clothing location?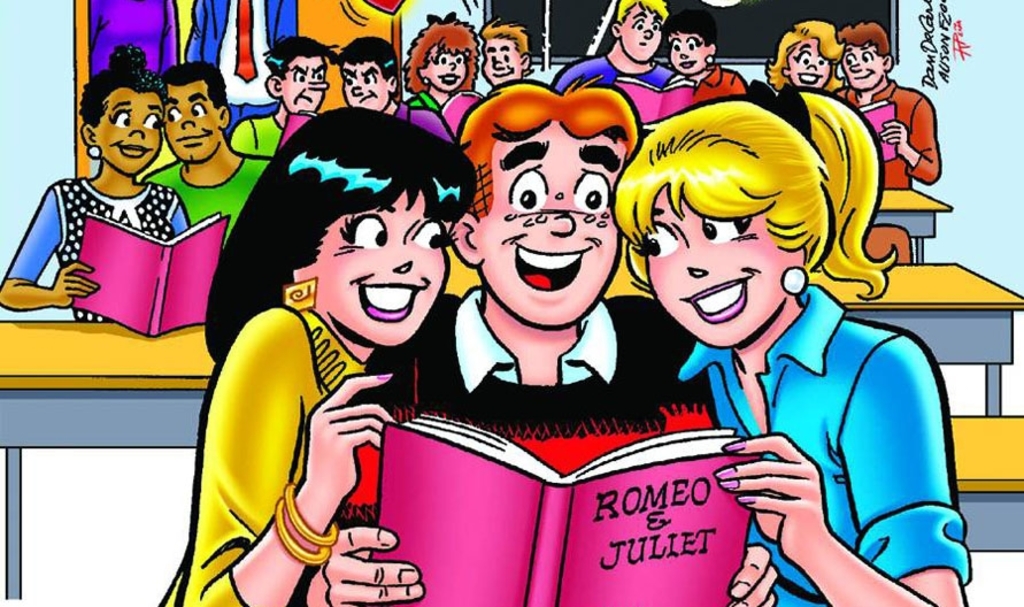
box(228, 114, 285, 159)
